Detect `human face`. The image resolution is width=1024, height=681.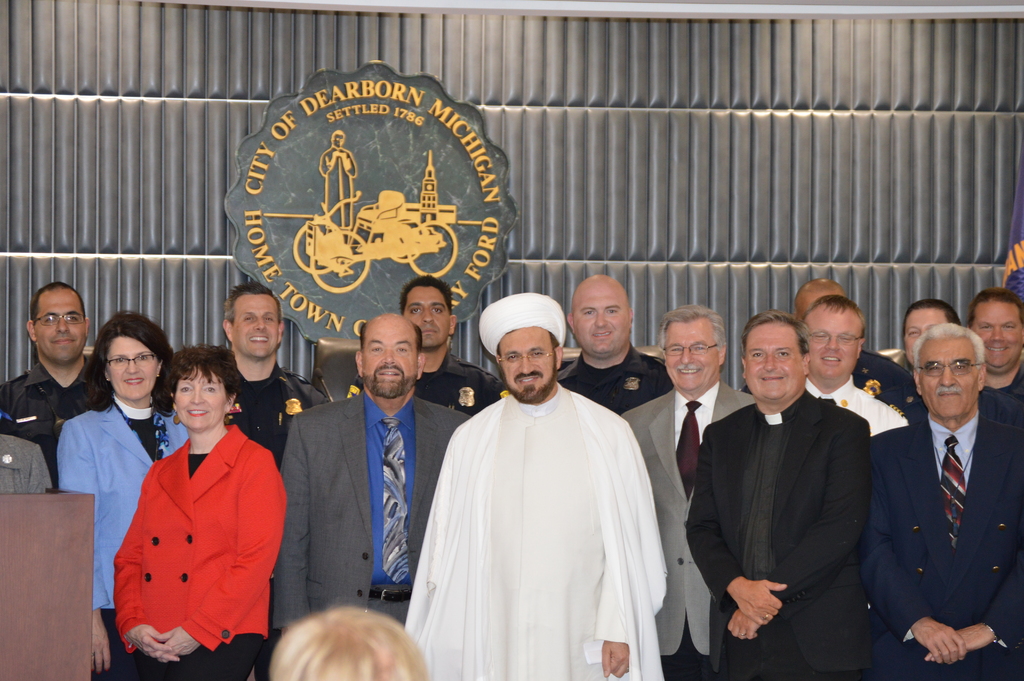
box(973, 303, 1023, 366).
